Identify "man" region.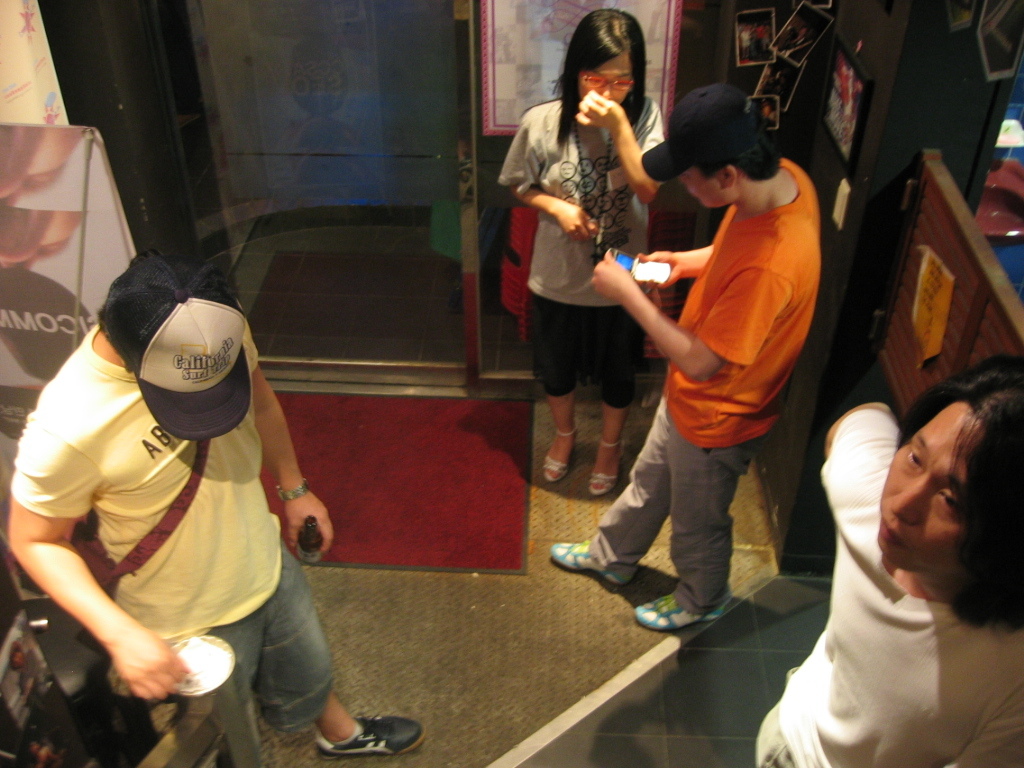
Region: Rect(0, 265, 432, 767).
